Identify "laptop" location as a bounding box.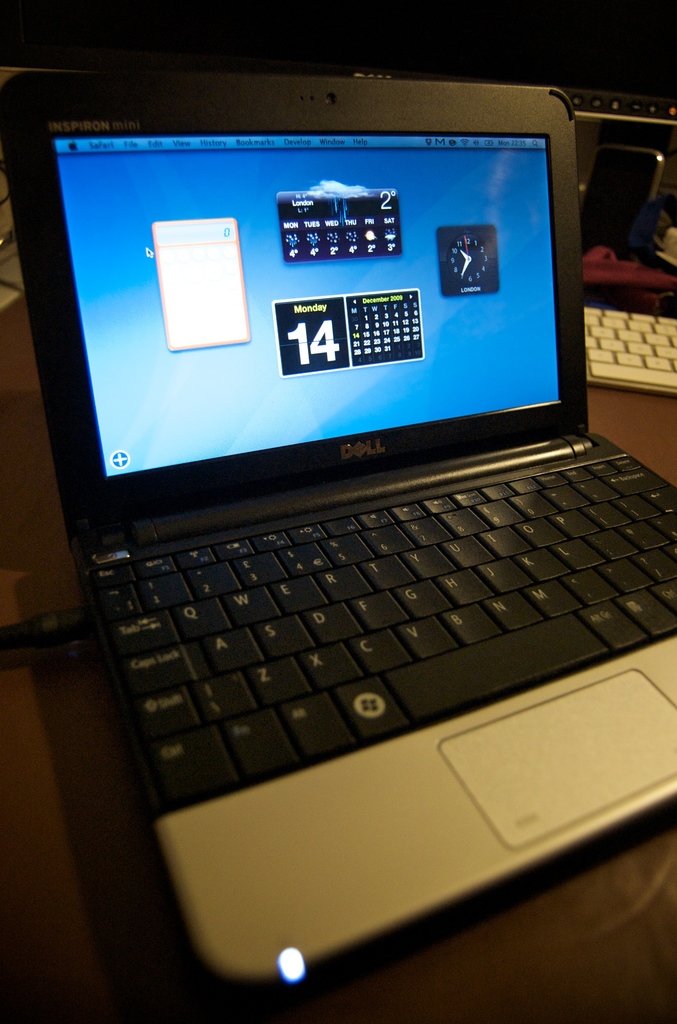
<region>2, 77, 676, 982</region>.
